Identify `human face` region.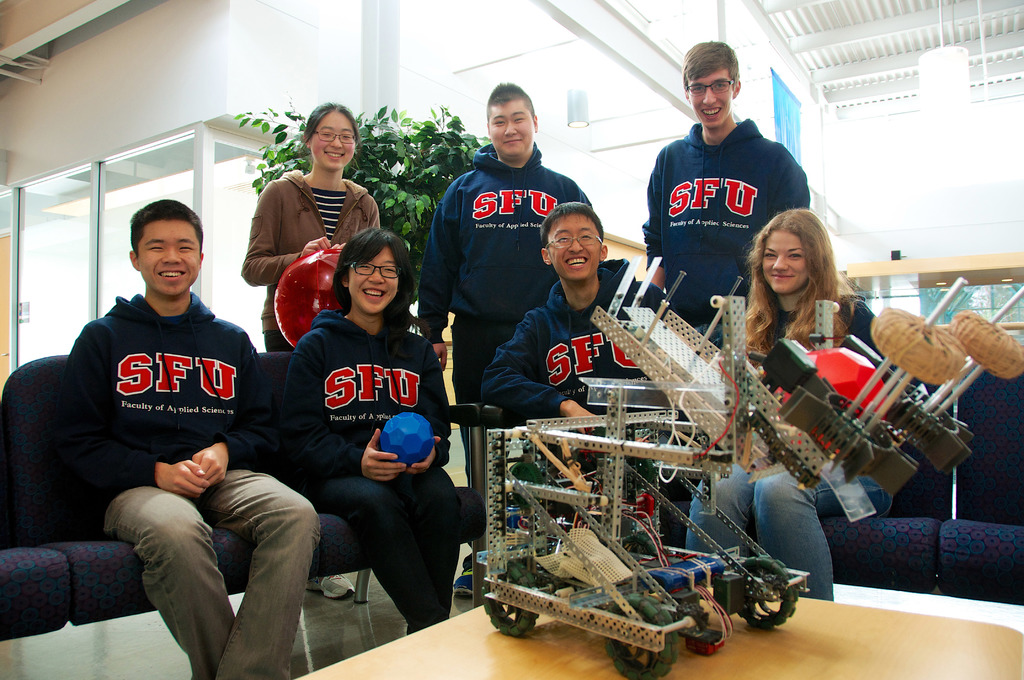
Region: BBox(350, 249, 400, 307).
